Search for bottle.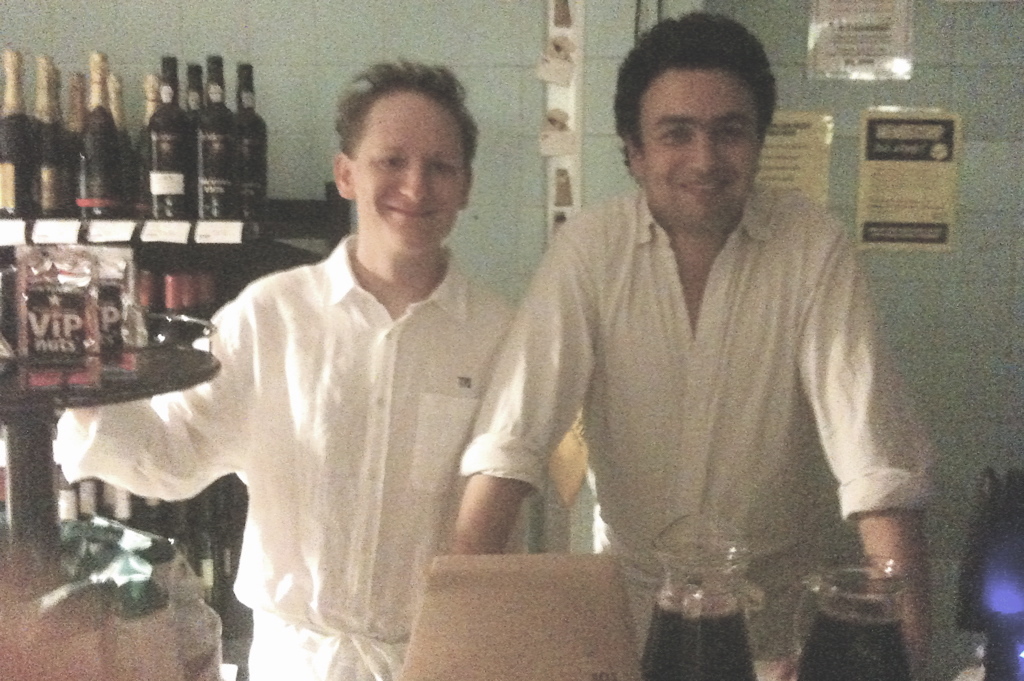
Found at <region>109, 66, 131, 227</region>.
